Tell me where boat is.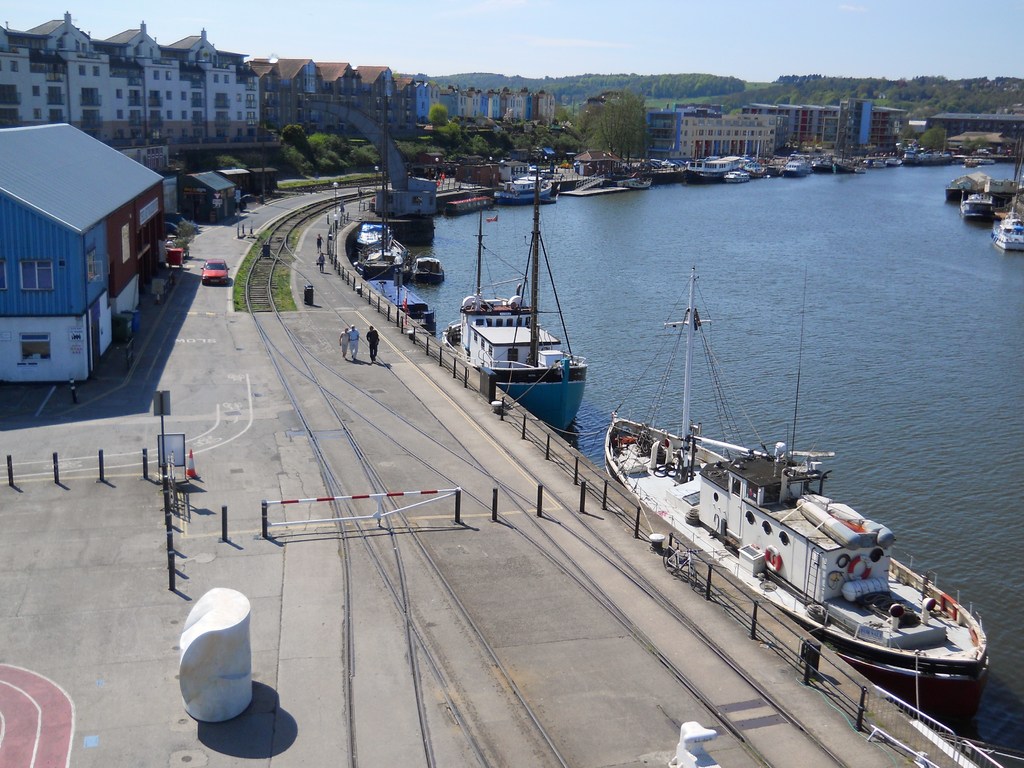
boat is at left=408, top=250, right=448, bottom=284.
